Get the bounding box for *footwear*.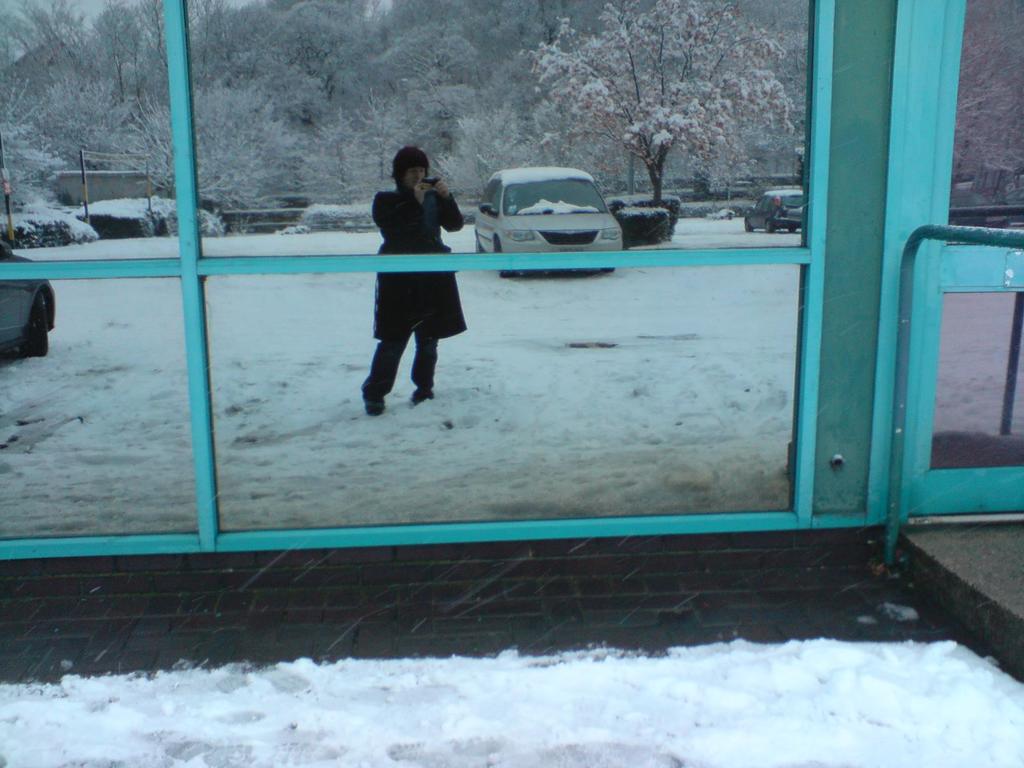
<region>358, 386, 383, 420</region>.
